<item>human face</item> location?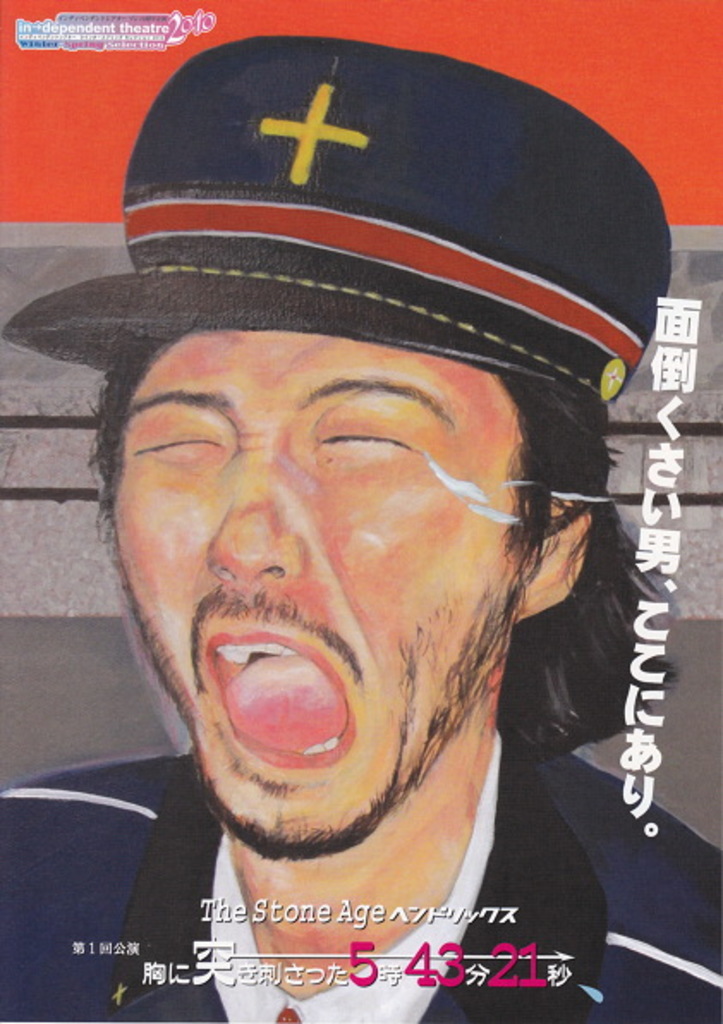
108 333 526 864
